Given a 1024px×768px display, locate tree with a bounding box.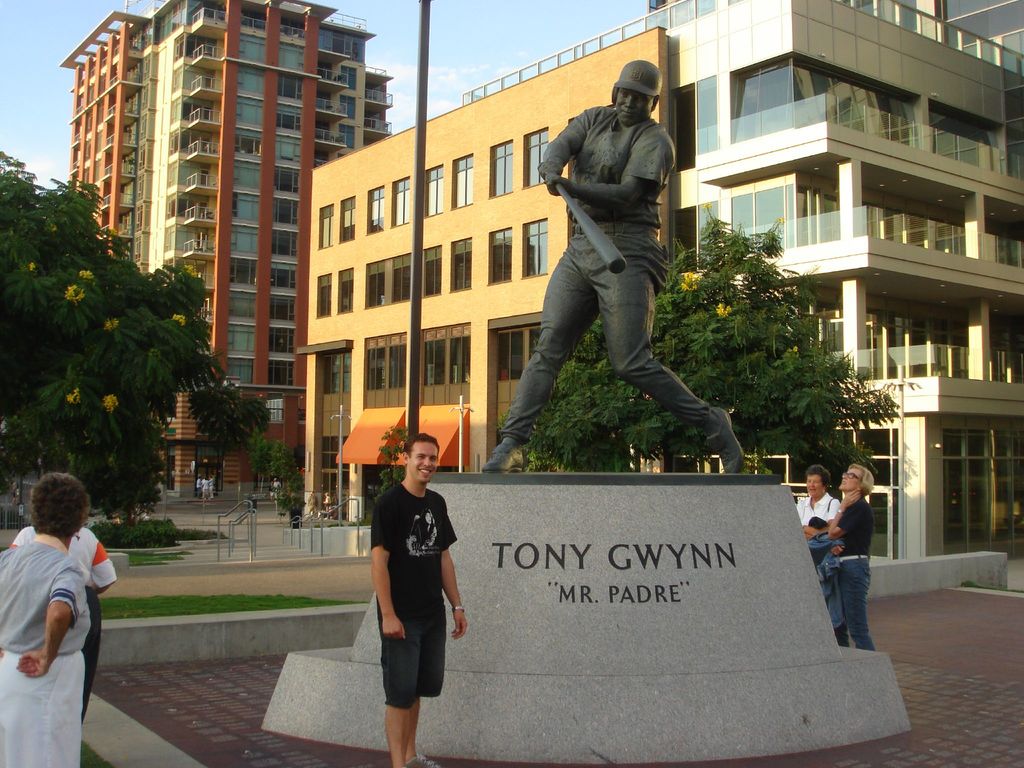
Located: [0,150,228,521].
